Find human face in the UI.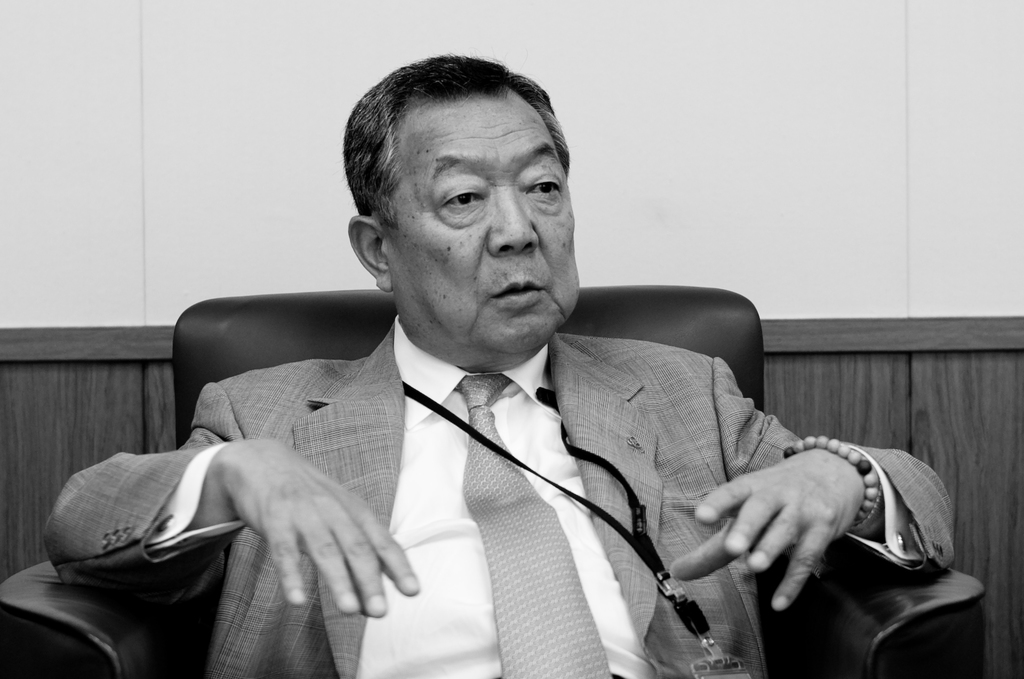
UI element at 386/95/580/359.
